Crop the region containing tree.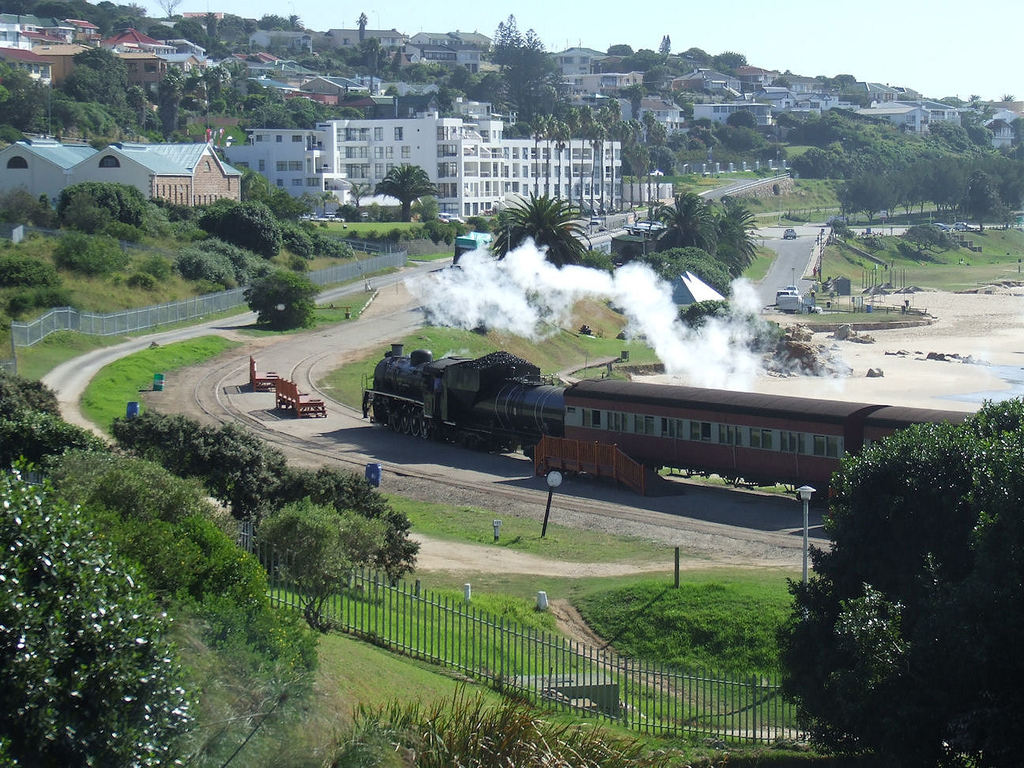
Crop region: {"x1": 4, "y1": 63, "x2": 48, "y2": 131}.
